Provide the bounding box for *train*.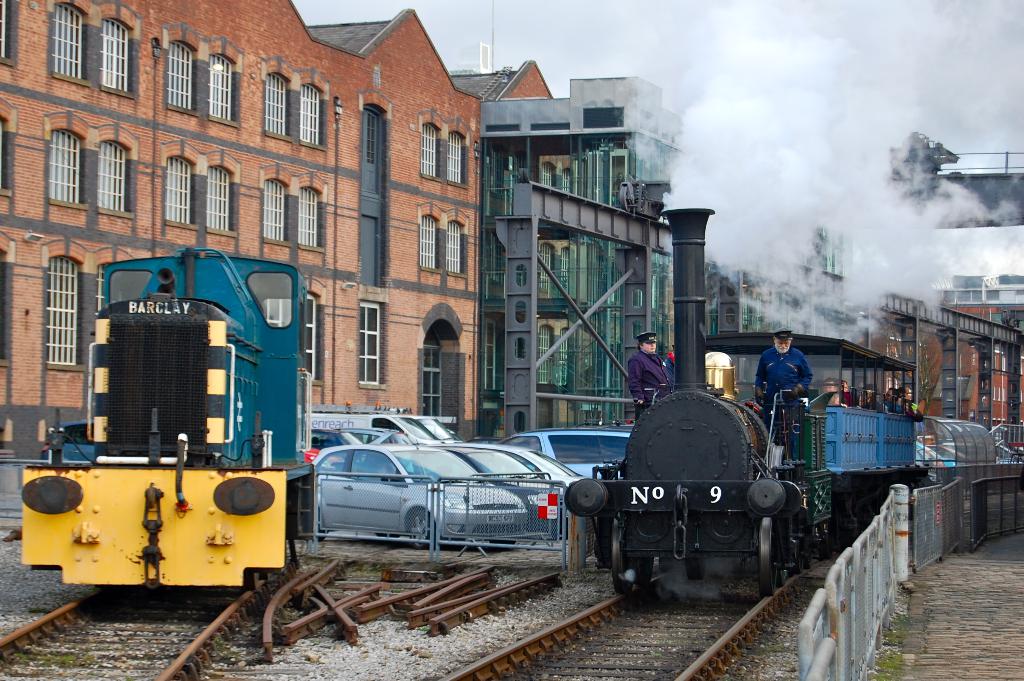
pyautogui.locateOnScreen(21, 245, 316, 603).
